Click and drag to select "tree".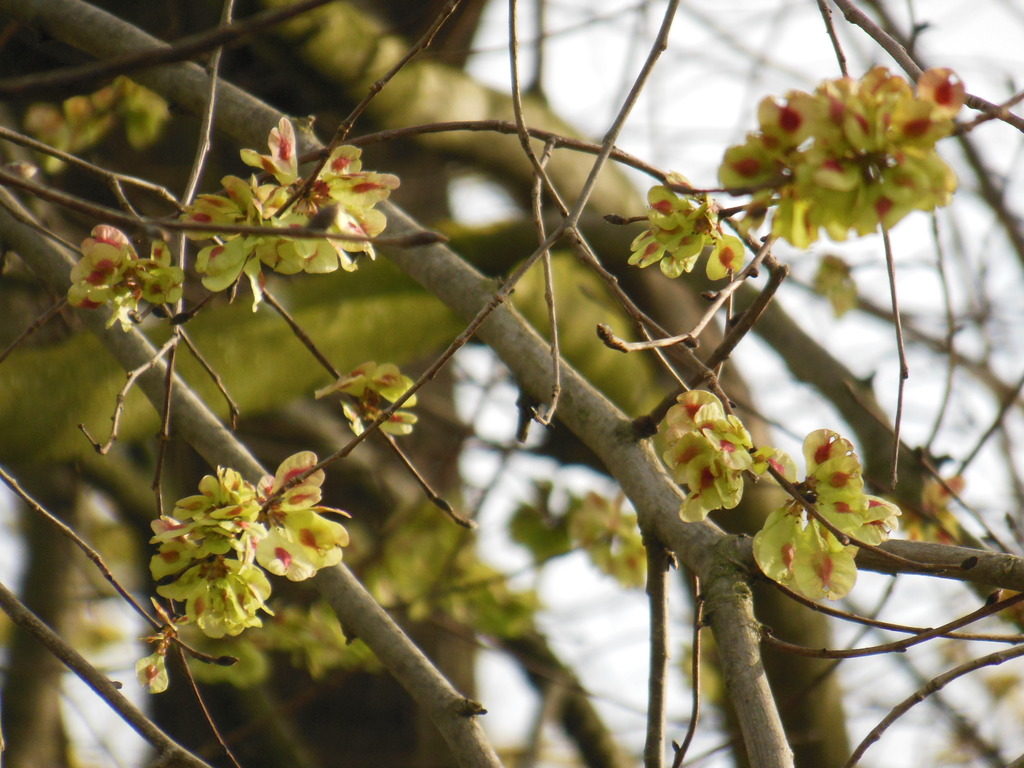
Selection: l=0, t=0, r=1023, b=767.
